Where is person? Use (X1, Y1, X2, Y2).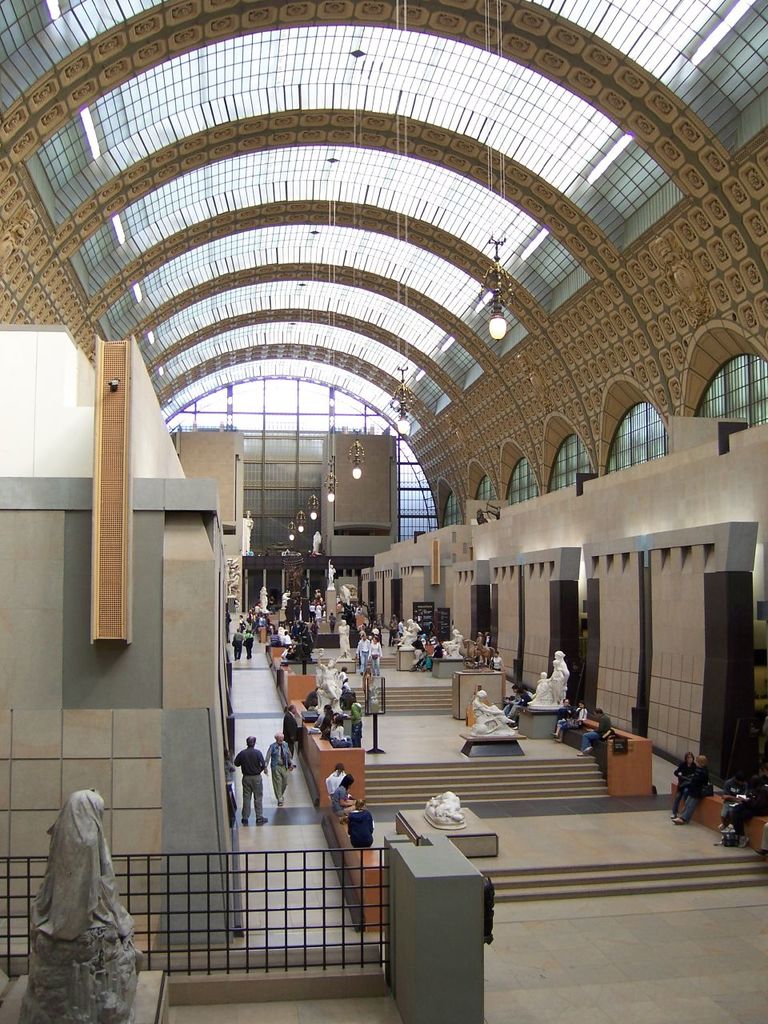
(526, 671, 550, 706).
